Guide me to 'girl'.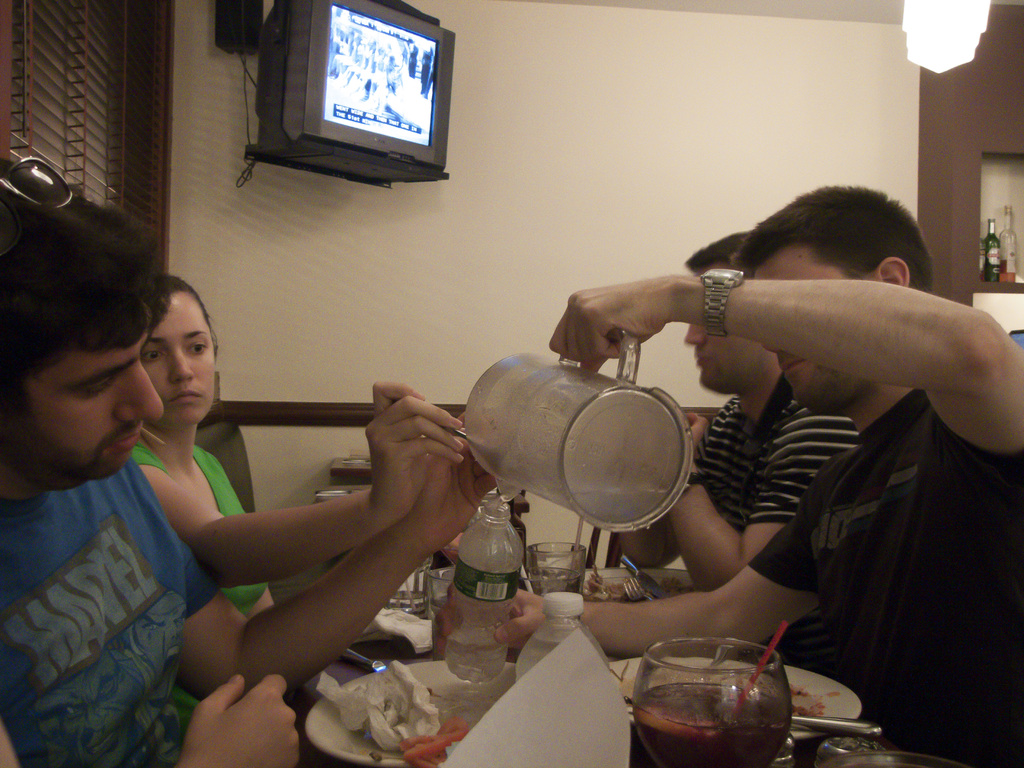
Guidance: [125,273,463,628].
